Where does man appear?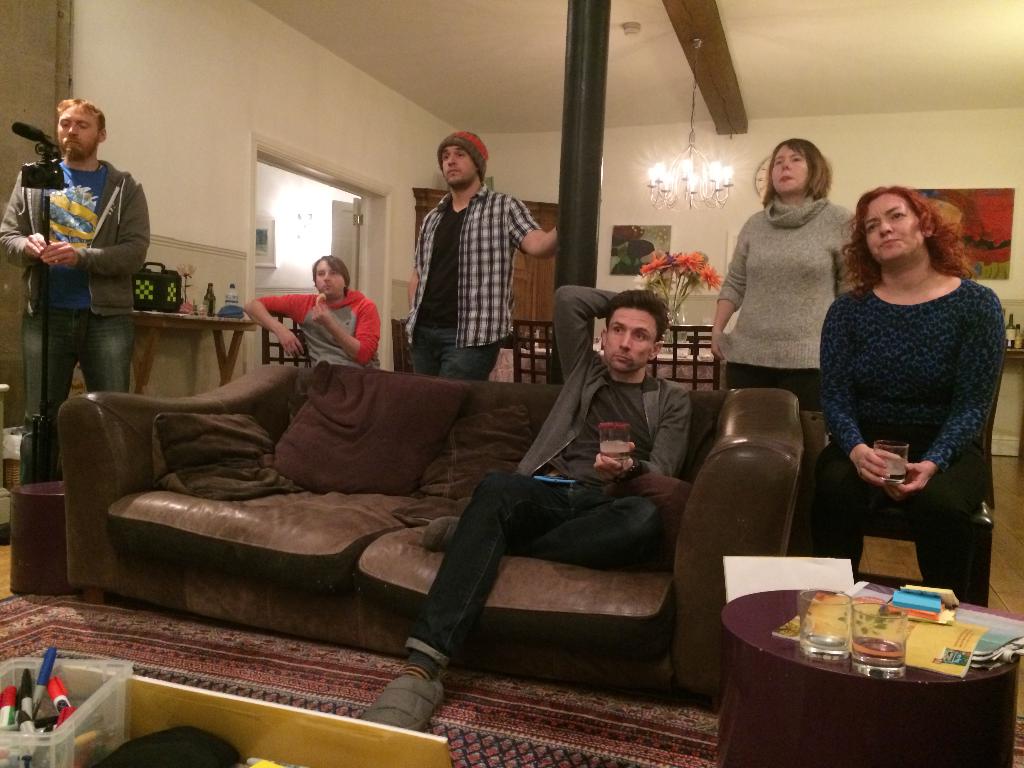
Appears at [356,283,692,733].
